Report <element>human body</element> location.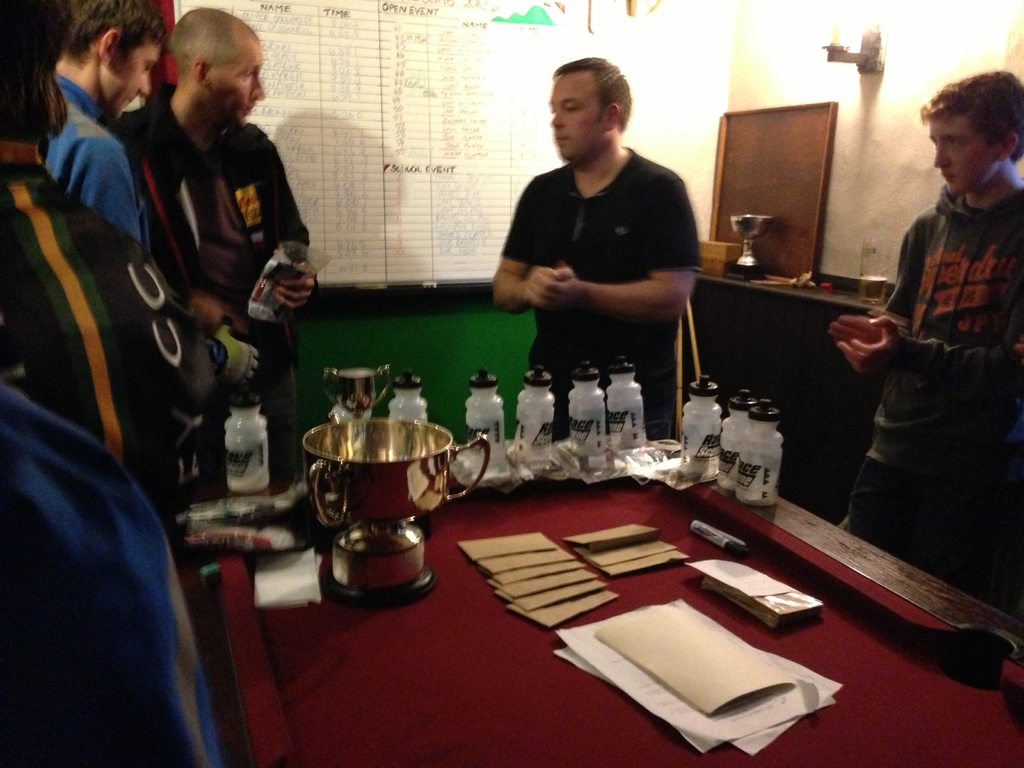
Report: box(56, 86, 255, 466).
